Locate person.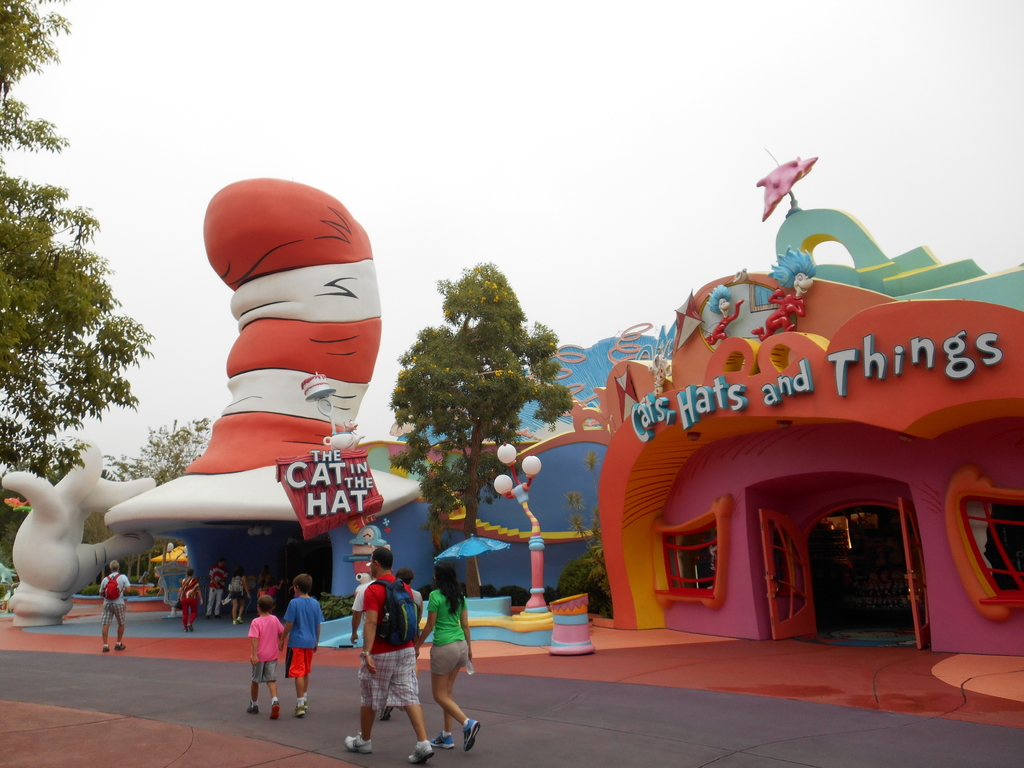
Bounding box: 286,573,321,719.
